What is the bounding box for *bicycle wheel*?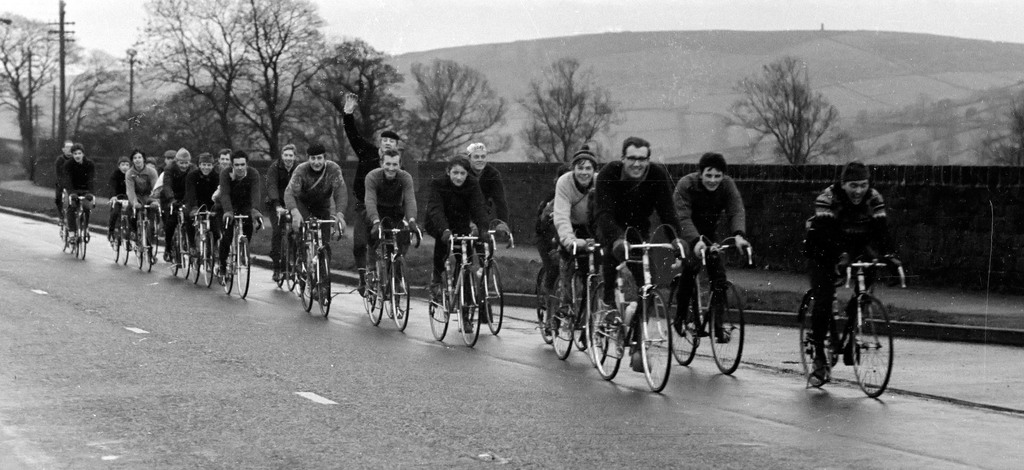
rect(385, 252, 406, 331).
